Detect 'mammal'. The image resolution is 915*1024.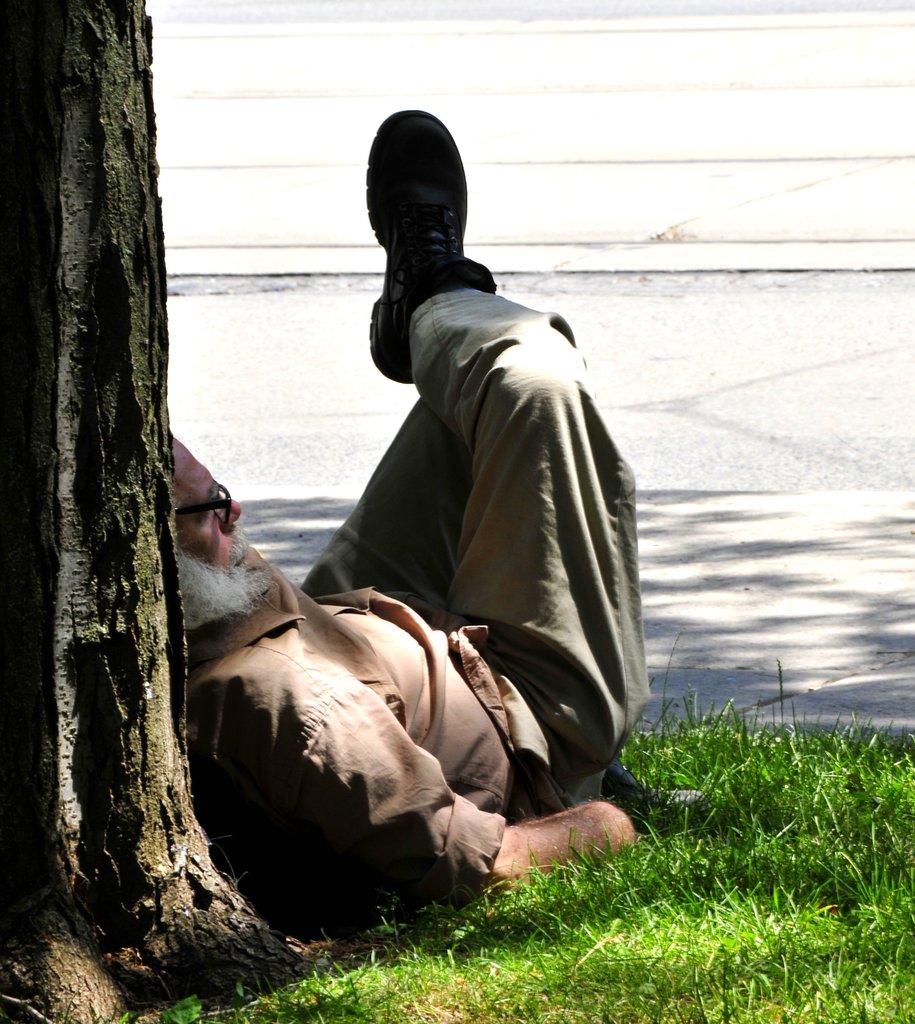
[left=190, top=242, right=692, bottom=936].
